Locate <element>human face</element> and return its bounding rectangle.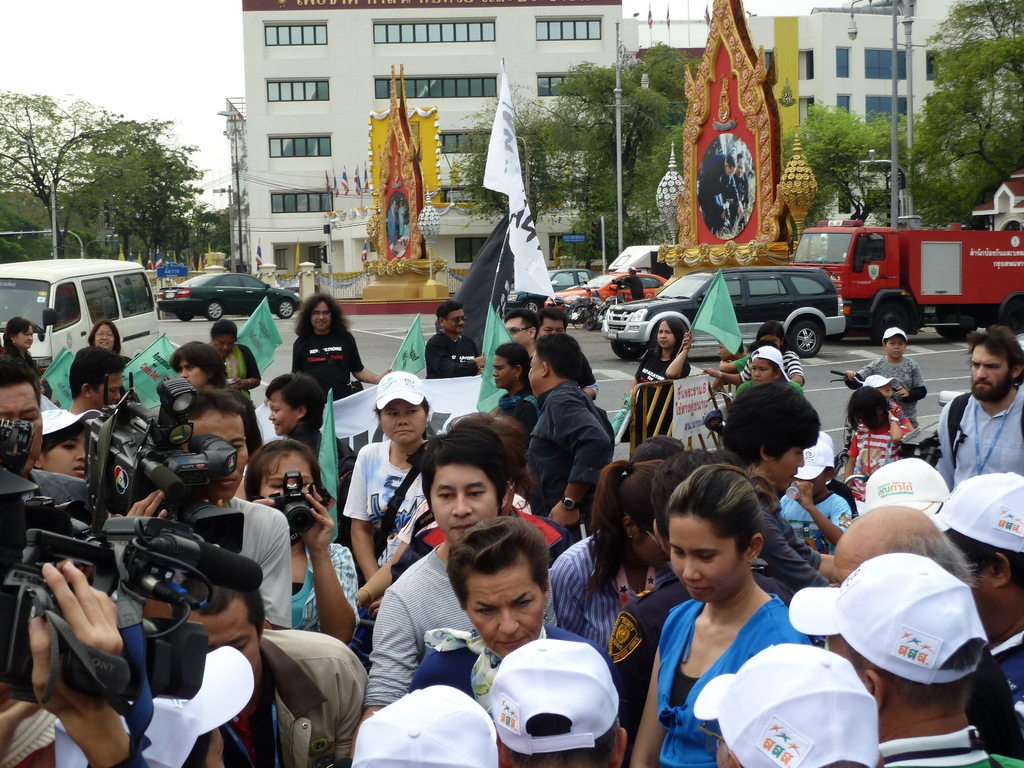
x1=764 y1=338 x2=782 y2=348.
